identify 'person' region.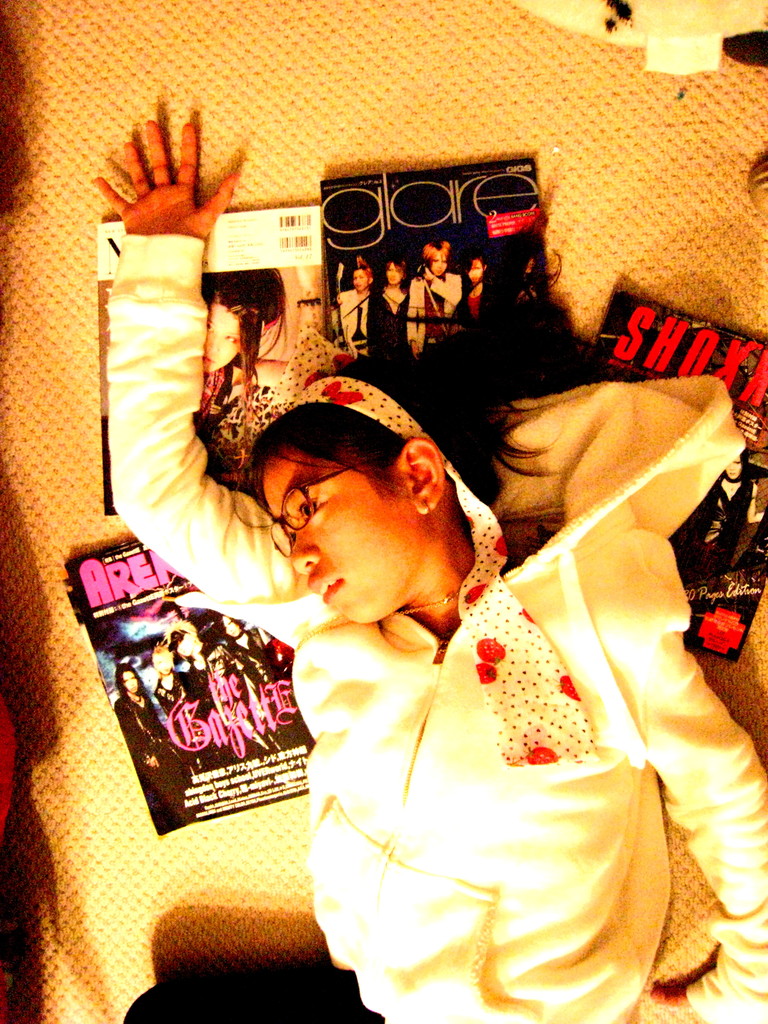
Region: 112,601,284,824.
